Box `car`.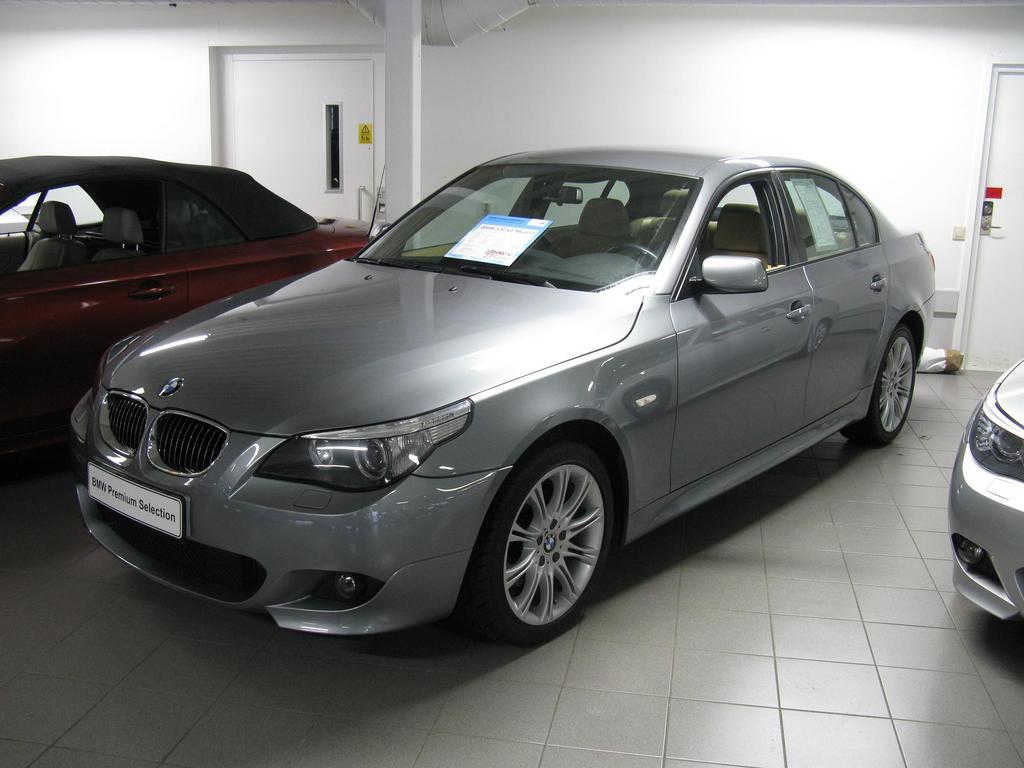
locate(949, 353, 1023, 635).
